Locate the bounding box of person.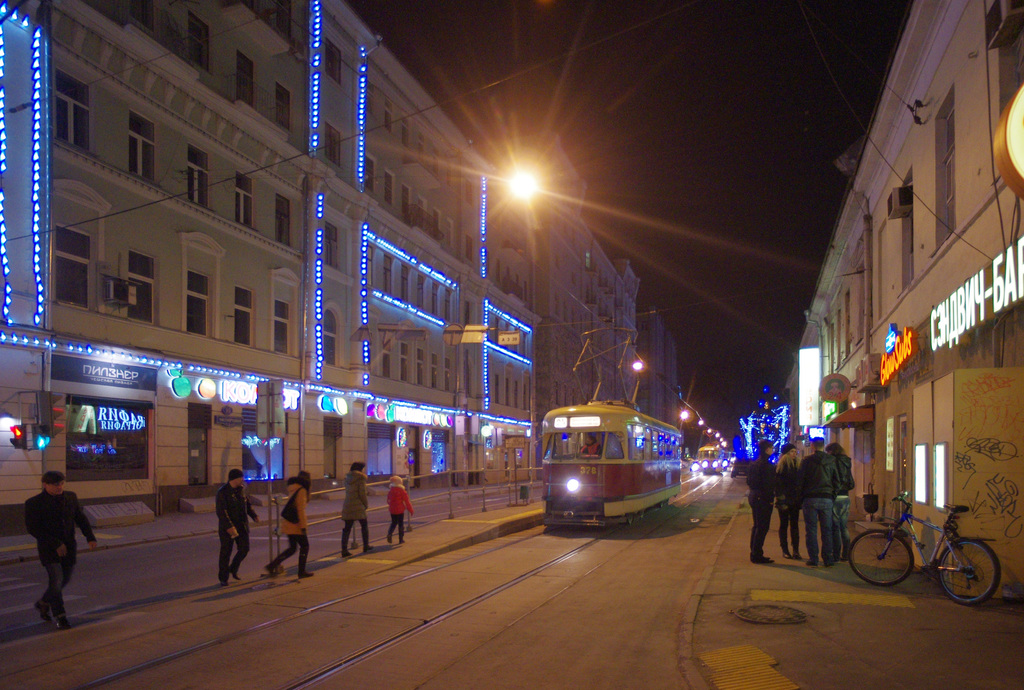
Bounding box: <bbox>220, 464, 260, 593</bbox>.
